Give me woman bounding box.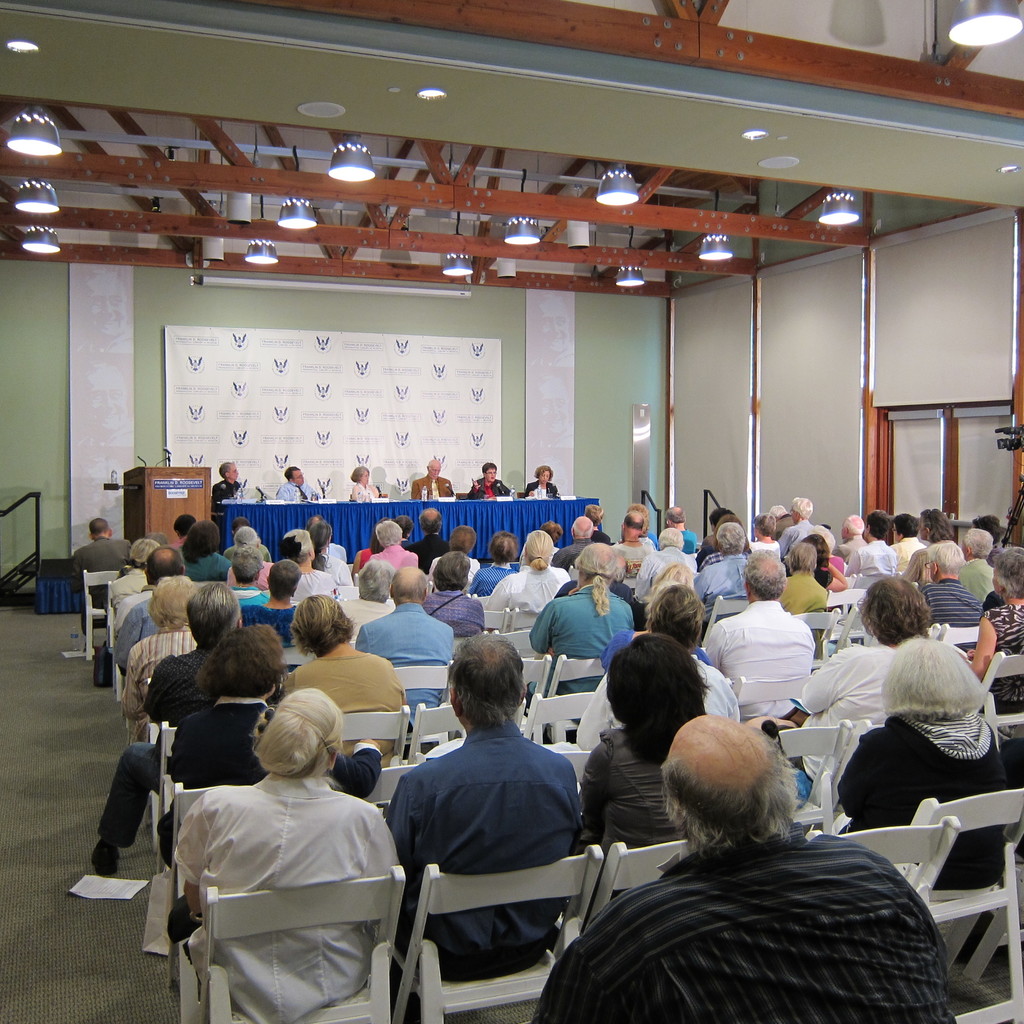
[782,486,810,545].
